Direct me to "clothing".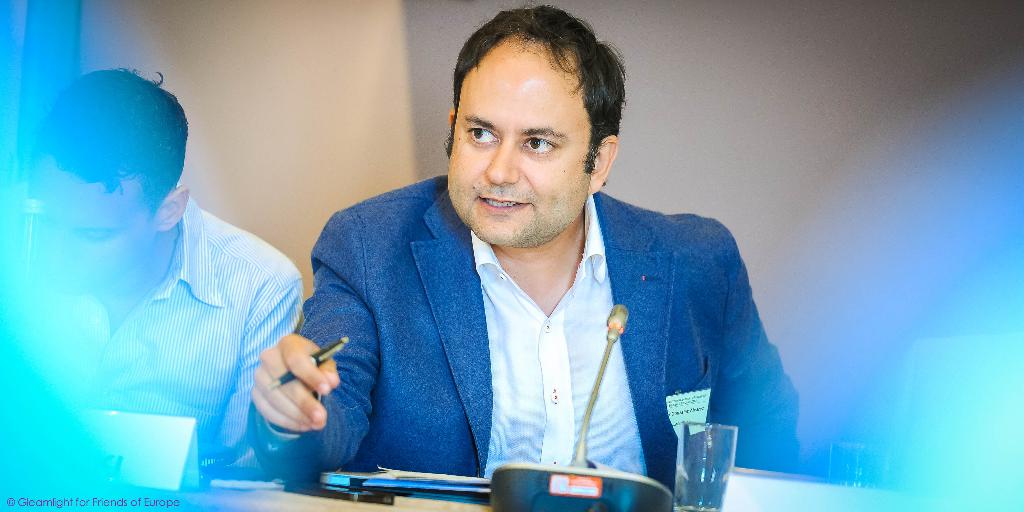
Direction: <region>39, 184, 307, 468</region>.
